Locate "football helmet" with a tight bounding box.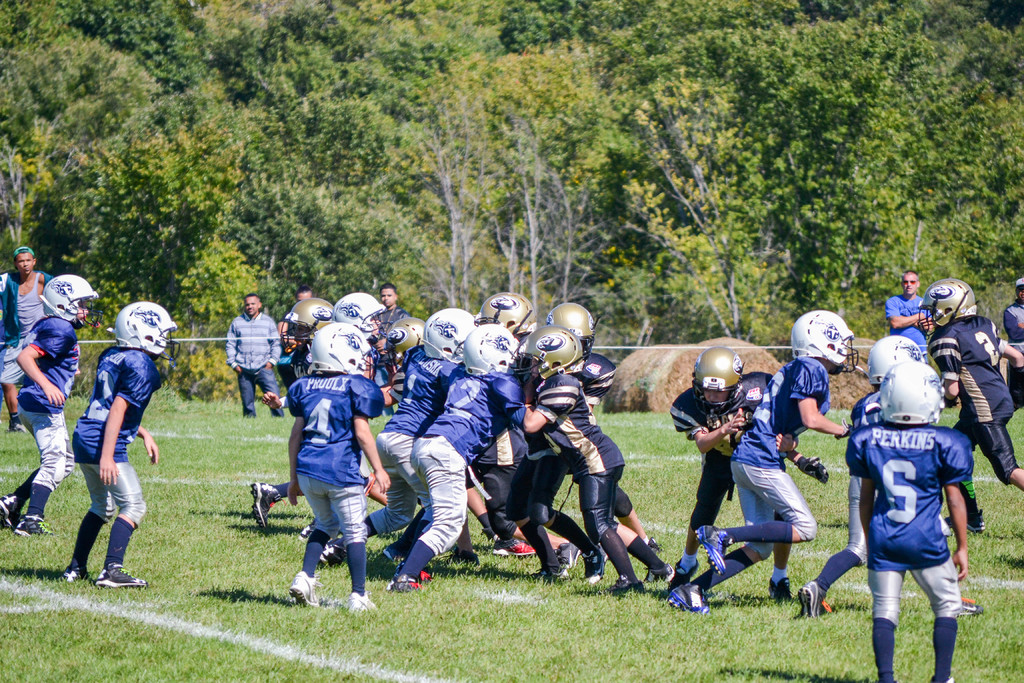
(x1=918, y1=273, x2=973, y2=331).
